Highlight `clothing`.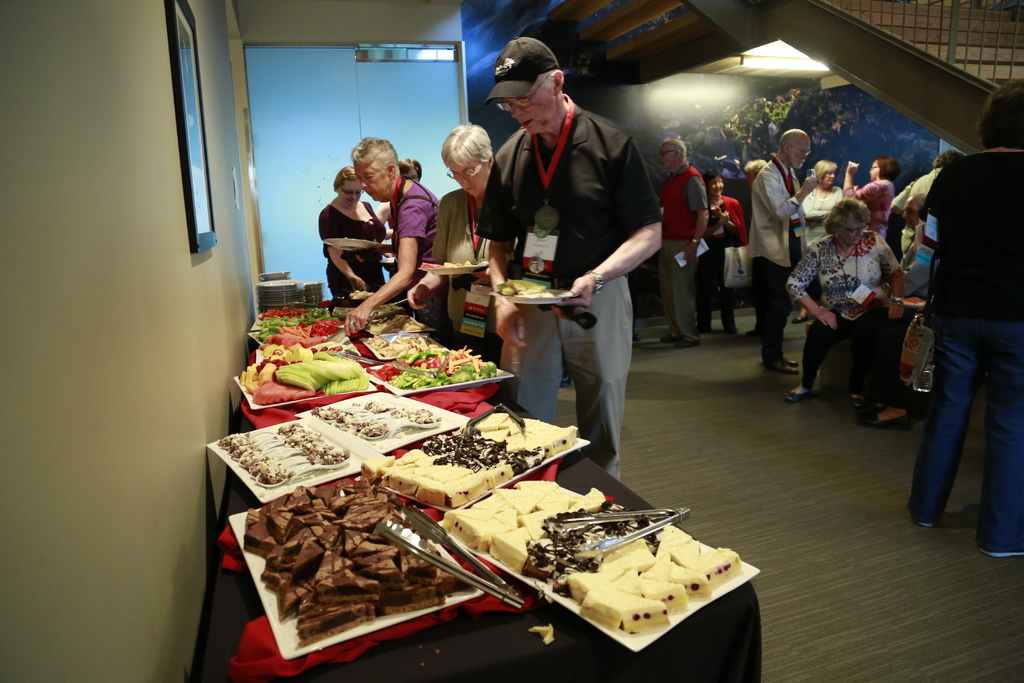
Highlighted region: [left=311, top=195, right=392, bottom=306].
